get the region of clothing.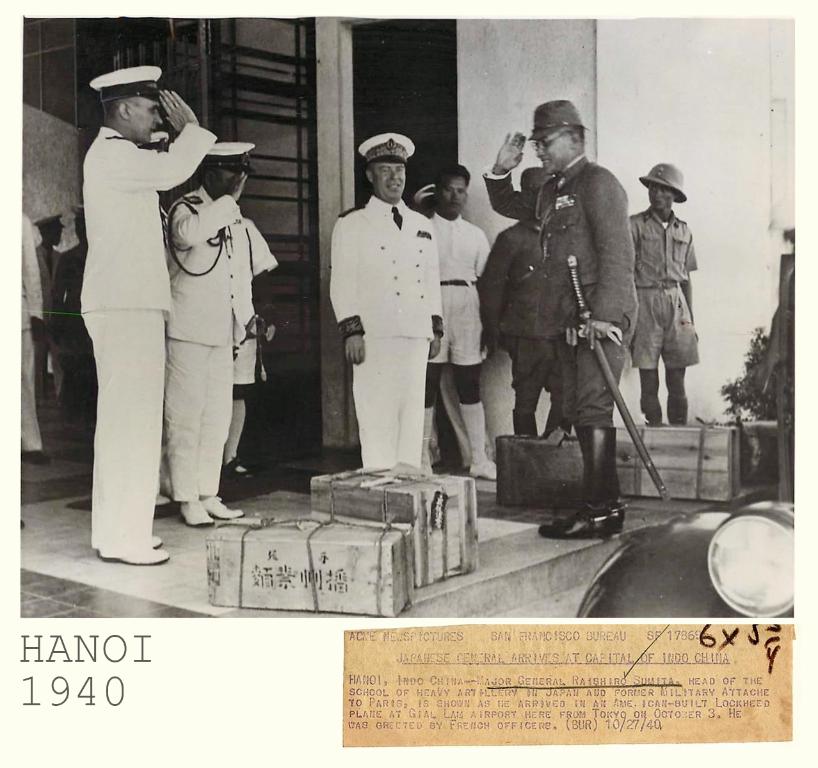
left=766, top=264, right=798, bottom=420.
